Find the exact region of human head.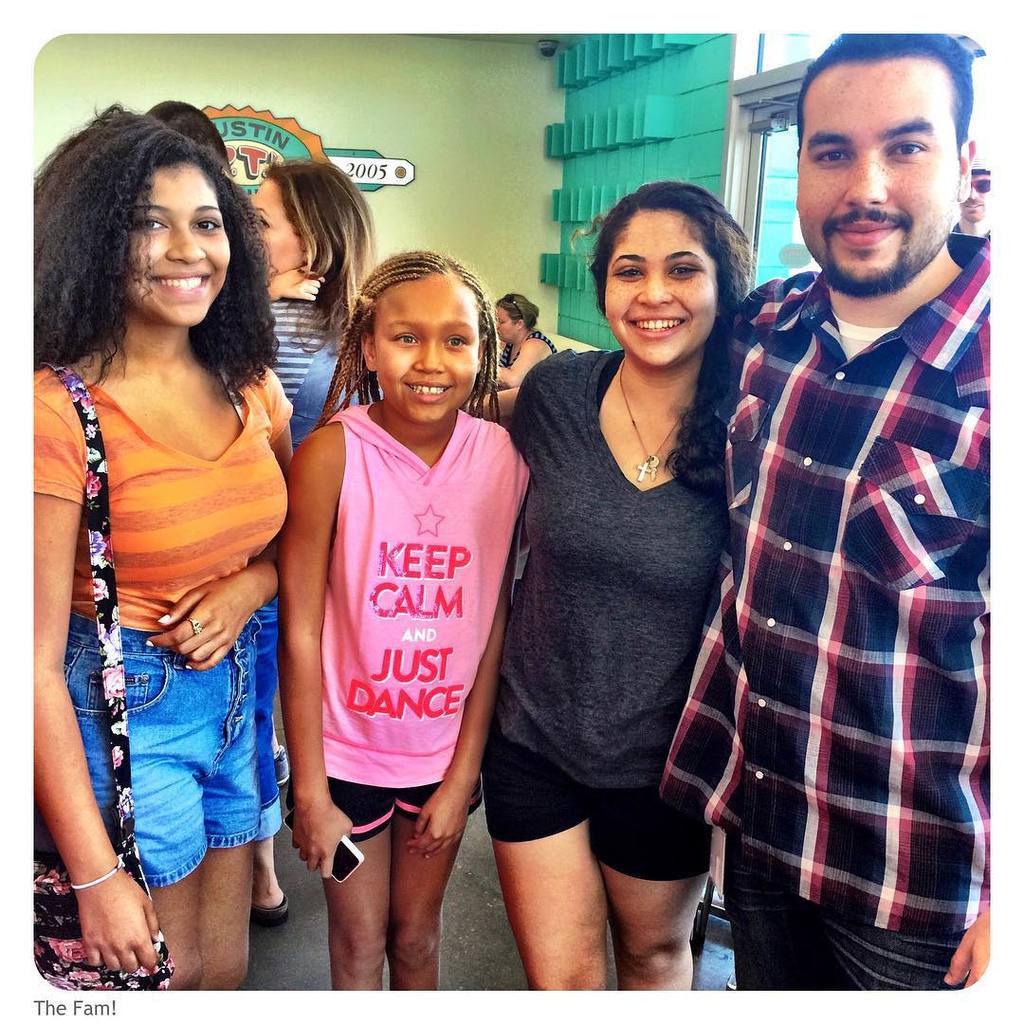
Exact region: Rect(794, 32, 972, 296).
